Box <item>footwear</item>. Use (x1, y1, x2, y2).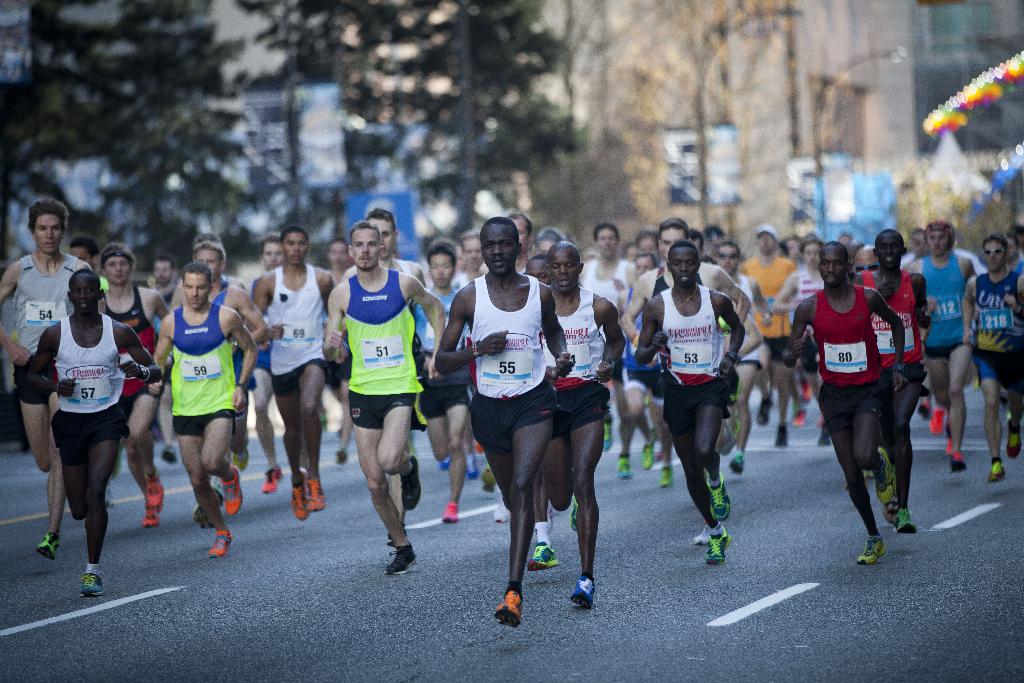
(265, 458, 287, 494).
